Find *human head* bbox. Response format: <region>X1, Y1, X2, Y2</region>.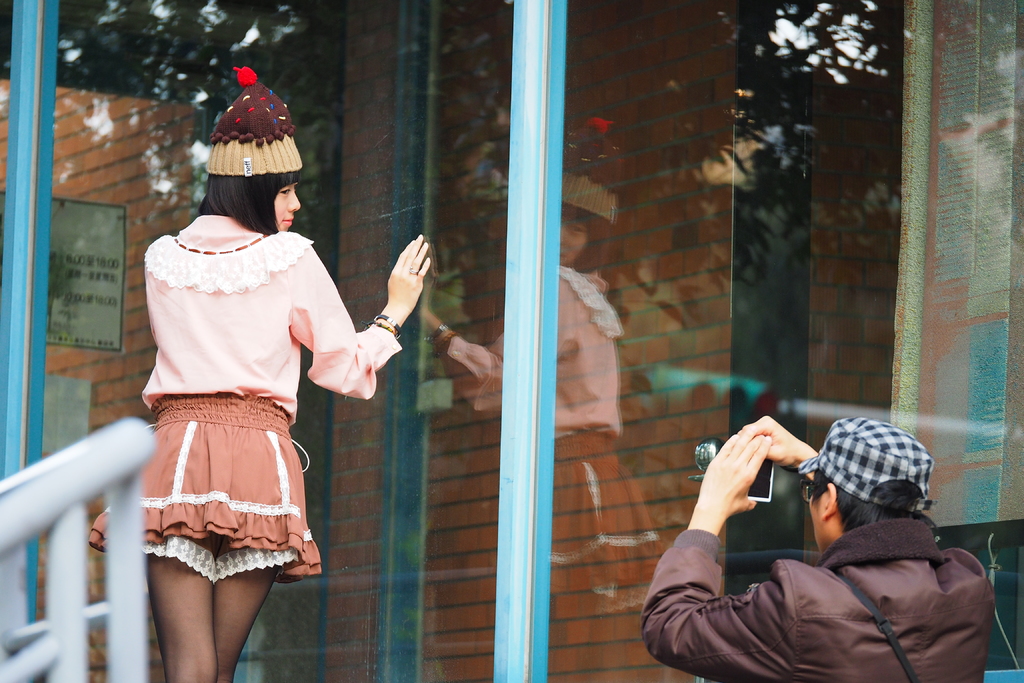
<region>198, 68, 305, 231</region>.
